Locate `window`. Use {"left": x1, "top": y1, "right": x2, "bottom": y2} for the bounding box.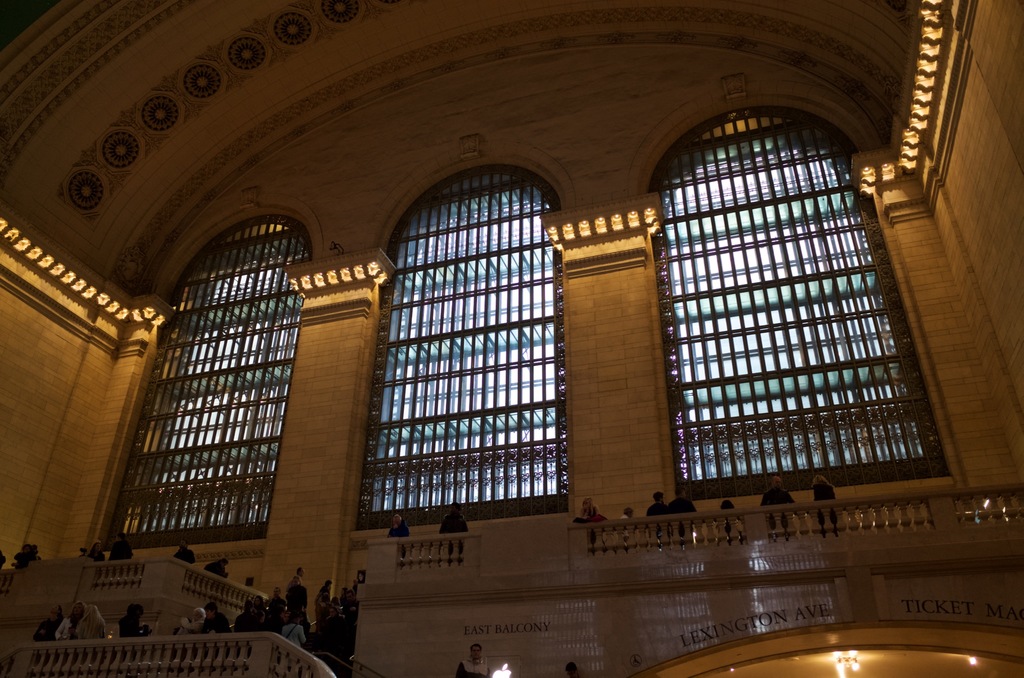
{"left": 660, "top": 100, "right": 950, "bottom": 496}.
